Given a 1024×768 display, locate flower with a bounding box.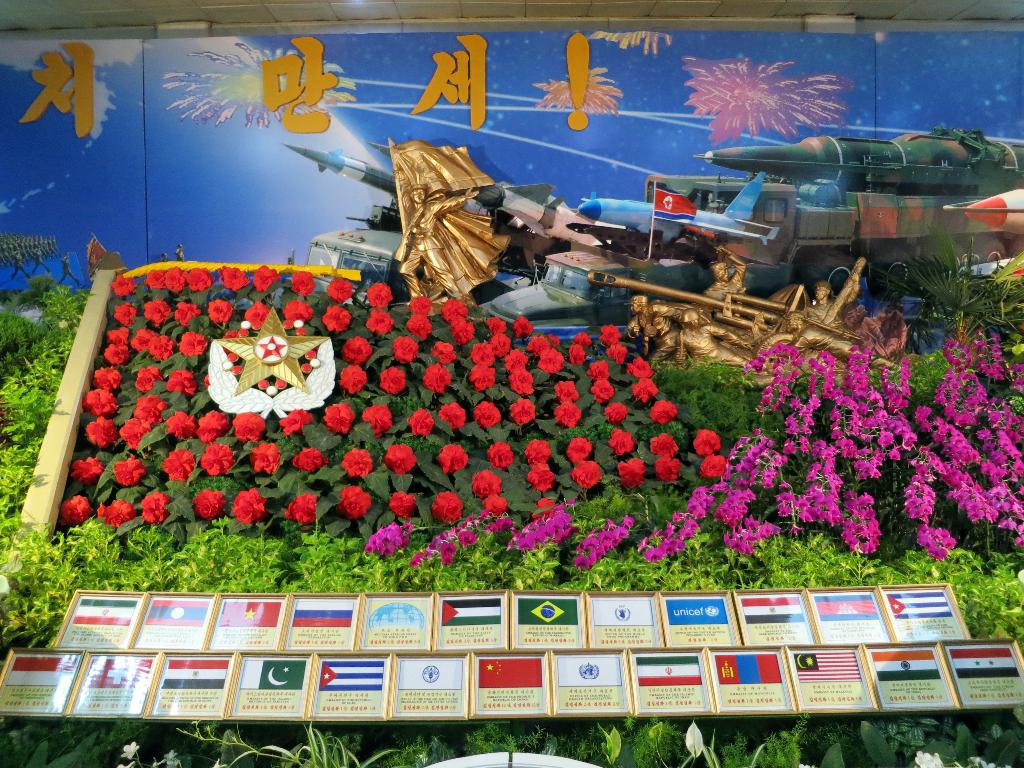
Located: <box>111,454,144,484</box>.
